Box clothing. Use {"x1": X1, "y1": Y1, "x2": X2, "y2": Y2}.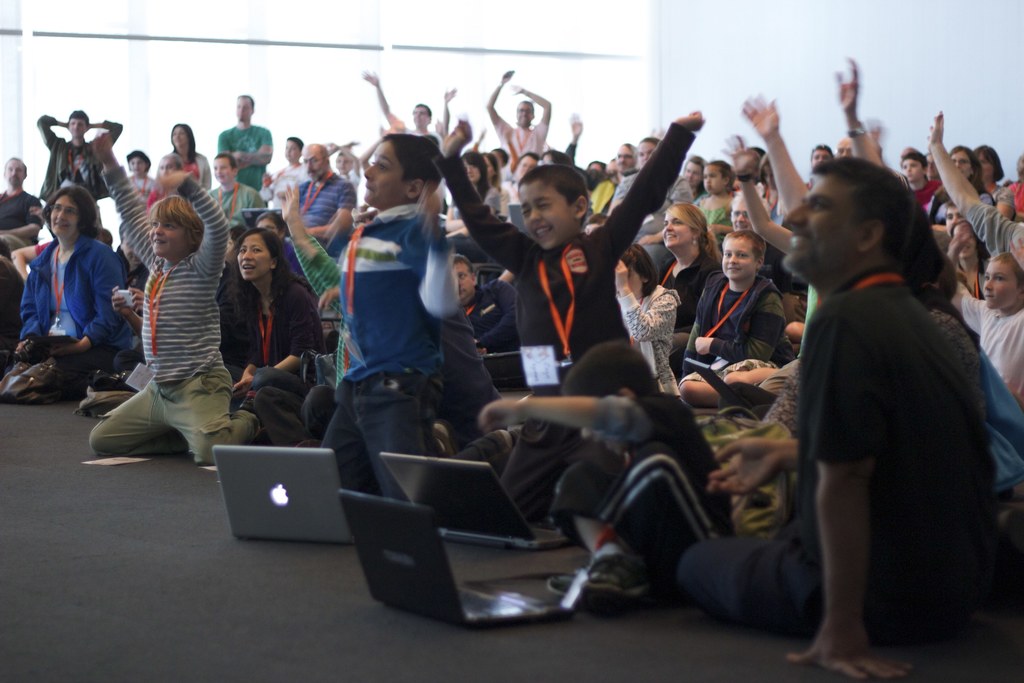
{"x1": 218, "y1": 125, "x2": 269, "y2": 189}.
